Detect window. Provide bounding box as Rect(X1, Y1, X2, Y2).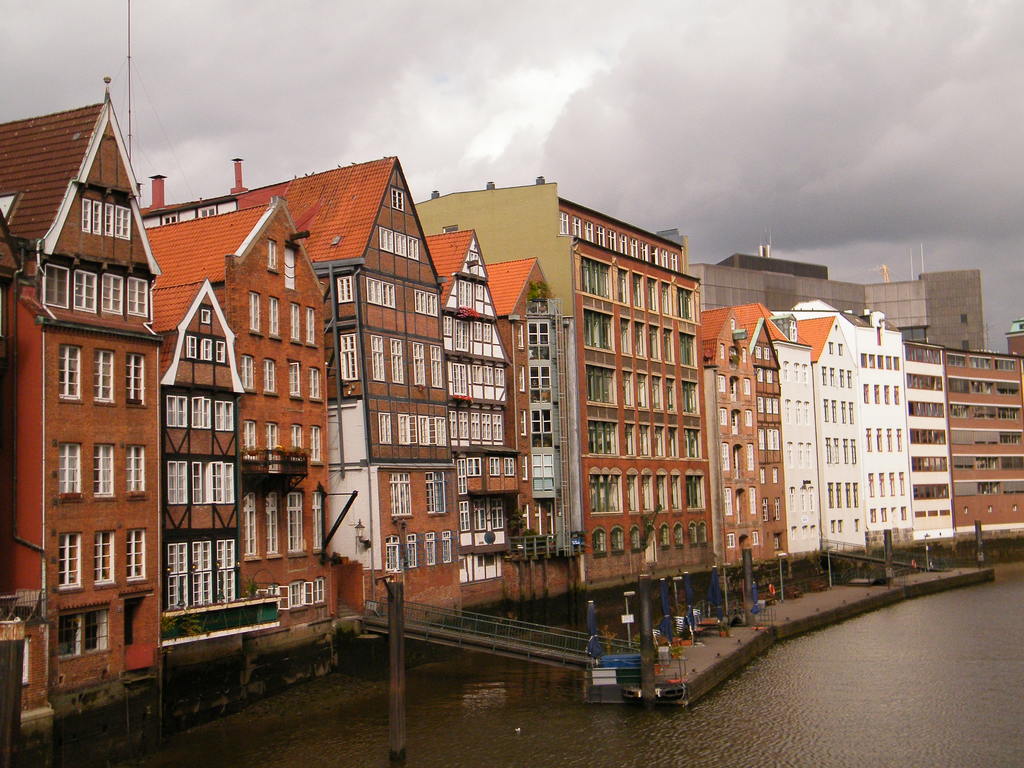
Rect(826, 519, 831, 534).
